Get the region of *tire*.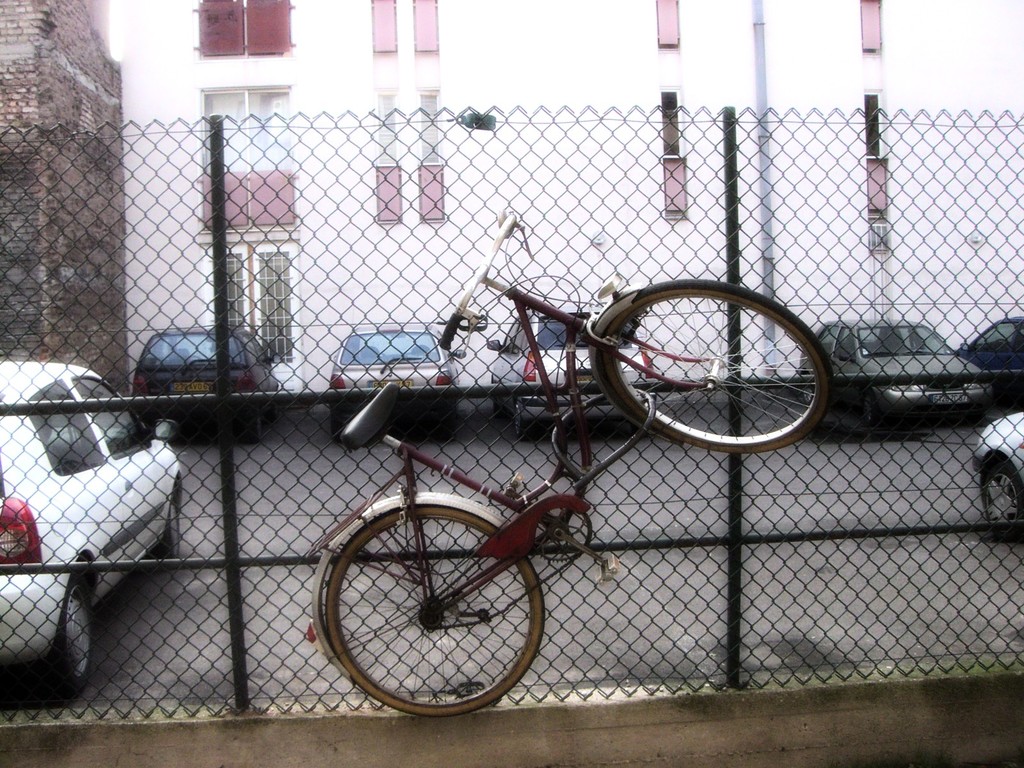
detection(601, 282, 835, 455).
